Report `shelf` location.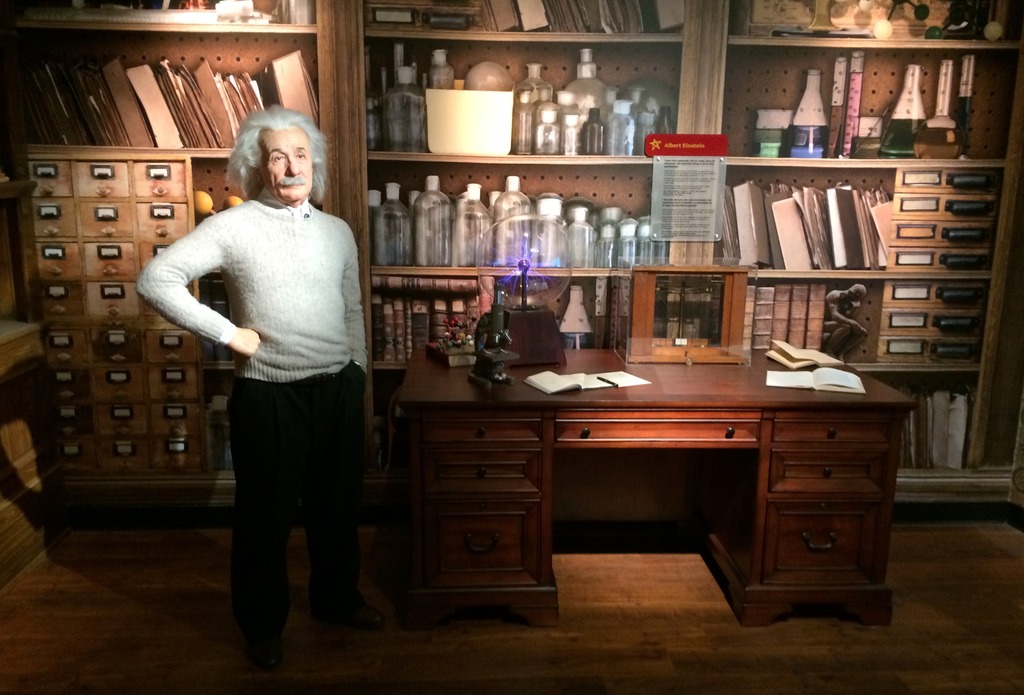
Report: (x1=735, y1=268, x2=1007, y2=368).
